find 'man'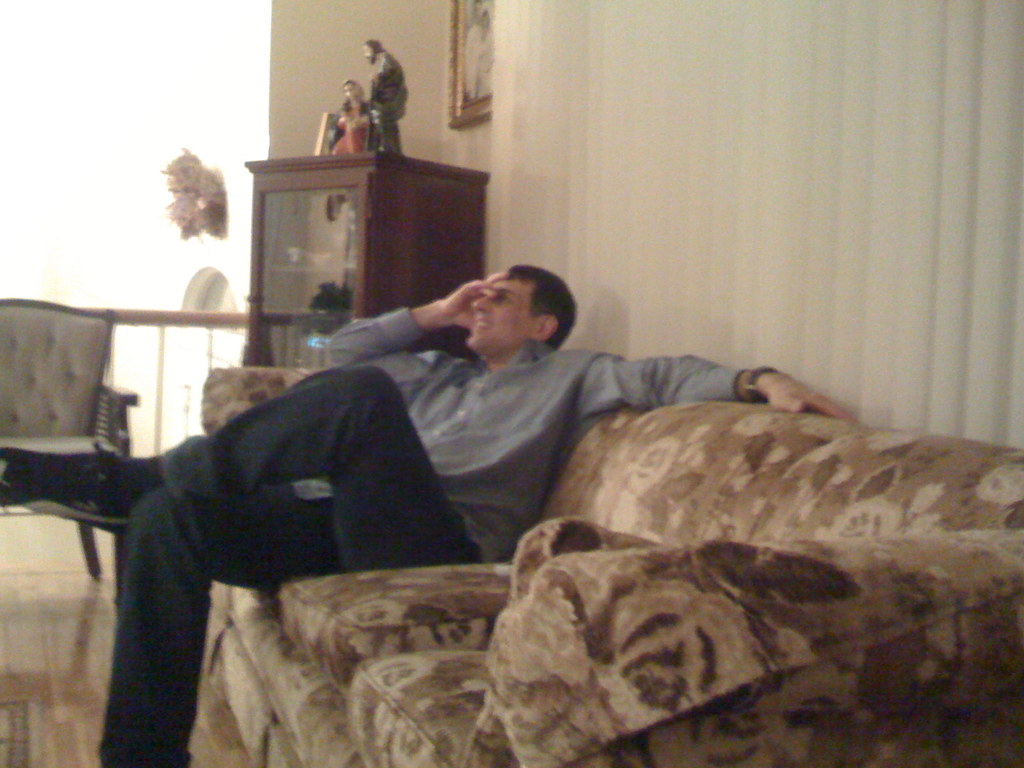
(x1=0, y1=268, x2=860, y2=767)
